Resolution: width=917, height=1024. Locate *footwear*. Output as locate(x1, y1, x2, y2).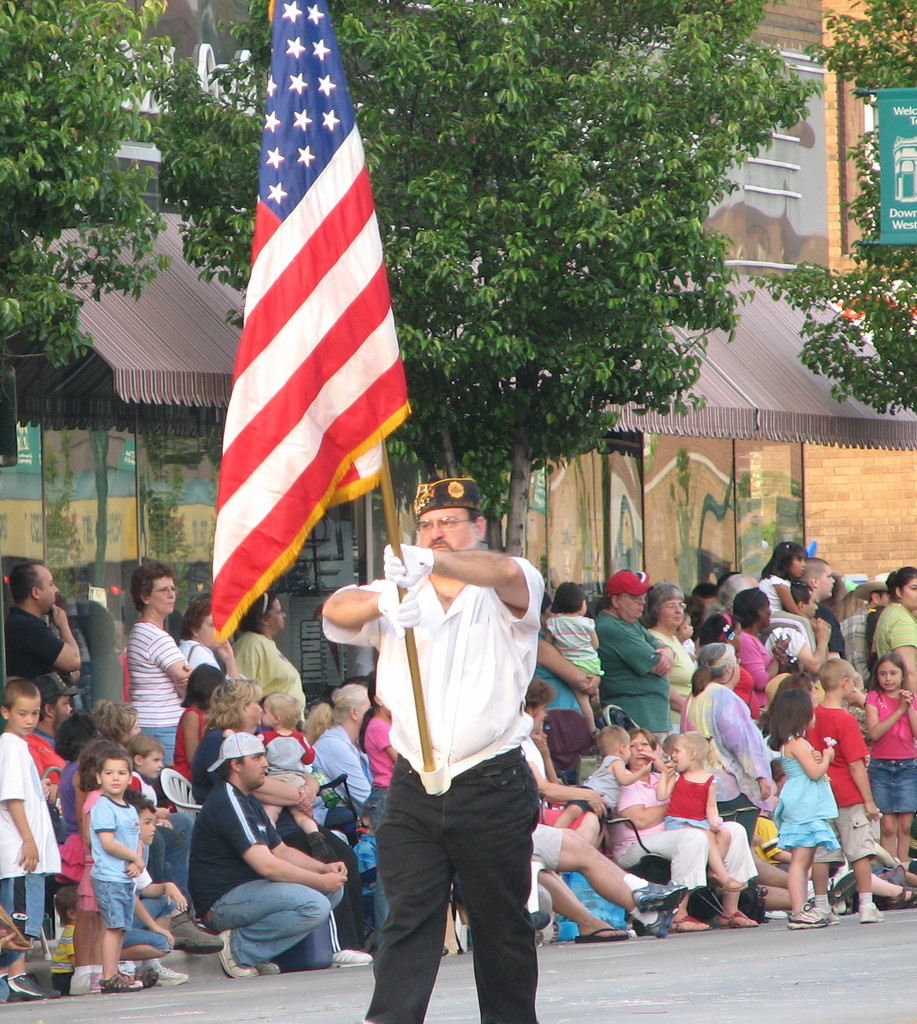
locate(670, 914, 713, 934).
